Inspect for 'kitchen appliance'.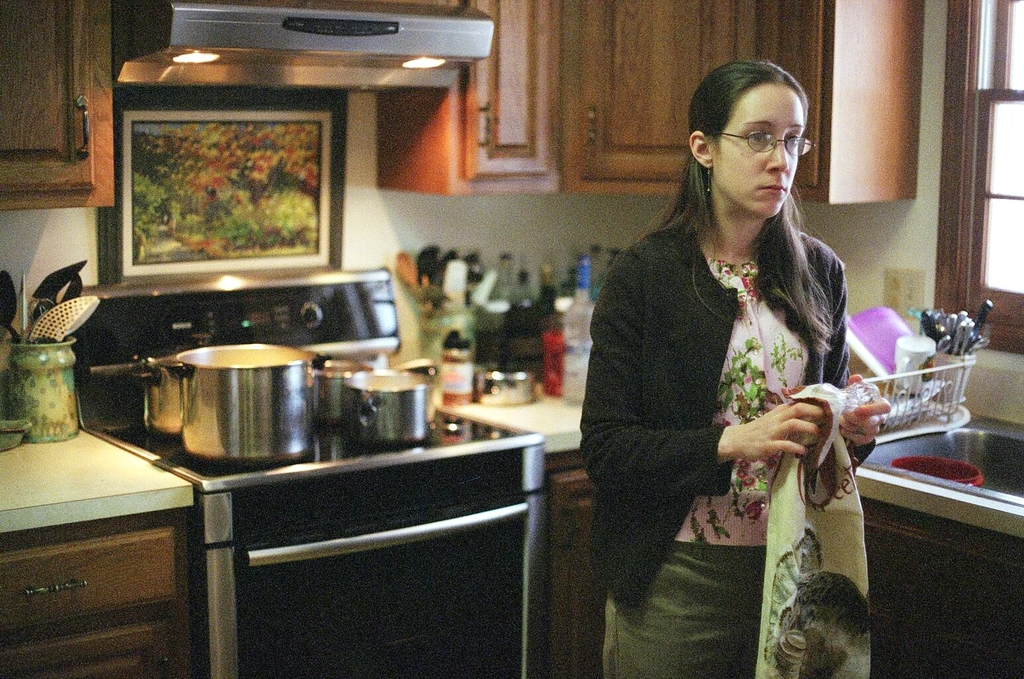
Inspection: x1=347 y1=369 x2=432 y2=444.
